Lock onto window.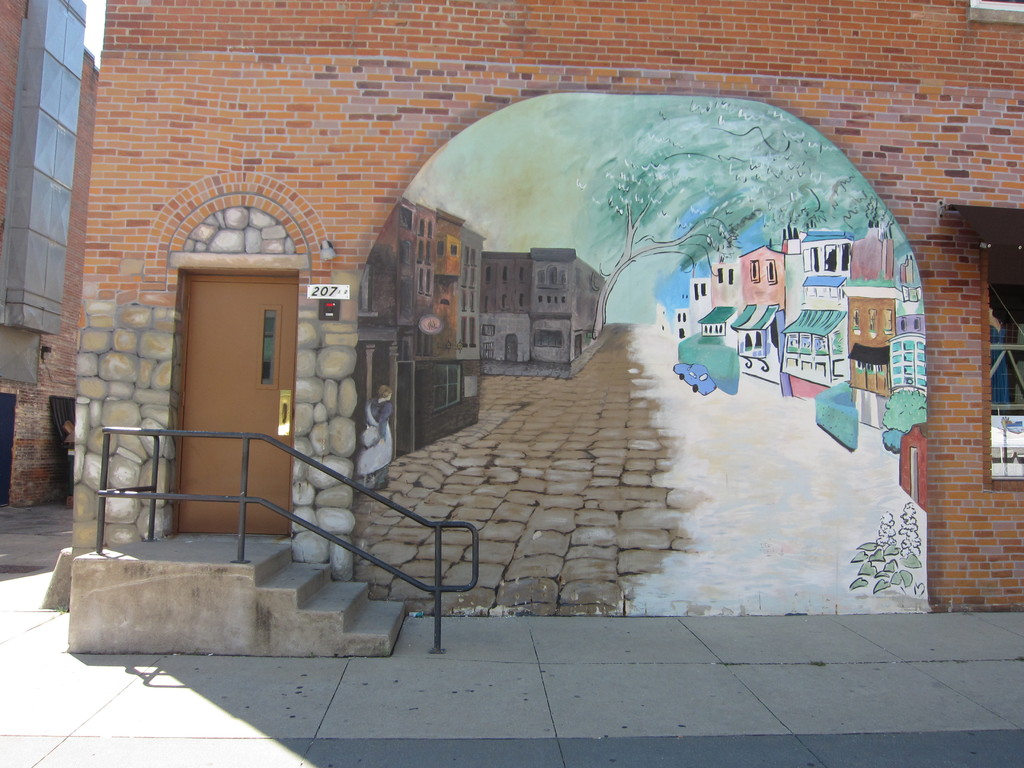
Locked: [x1=824, y1=246, x2=839, y2=272].
